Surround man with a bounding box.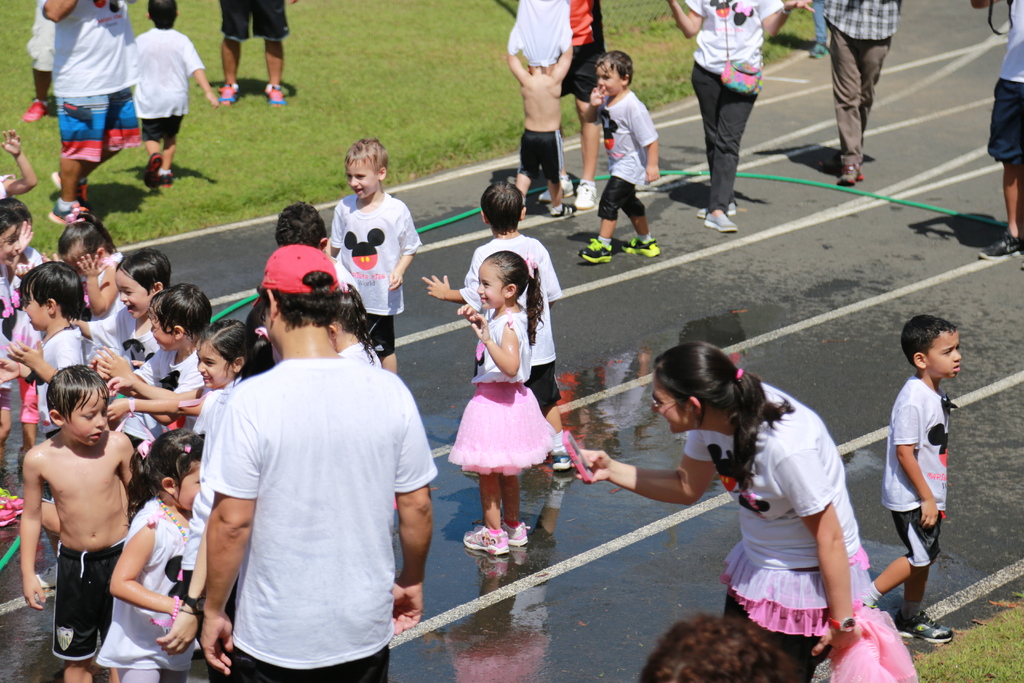
537, 0, 607, 211.
